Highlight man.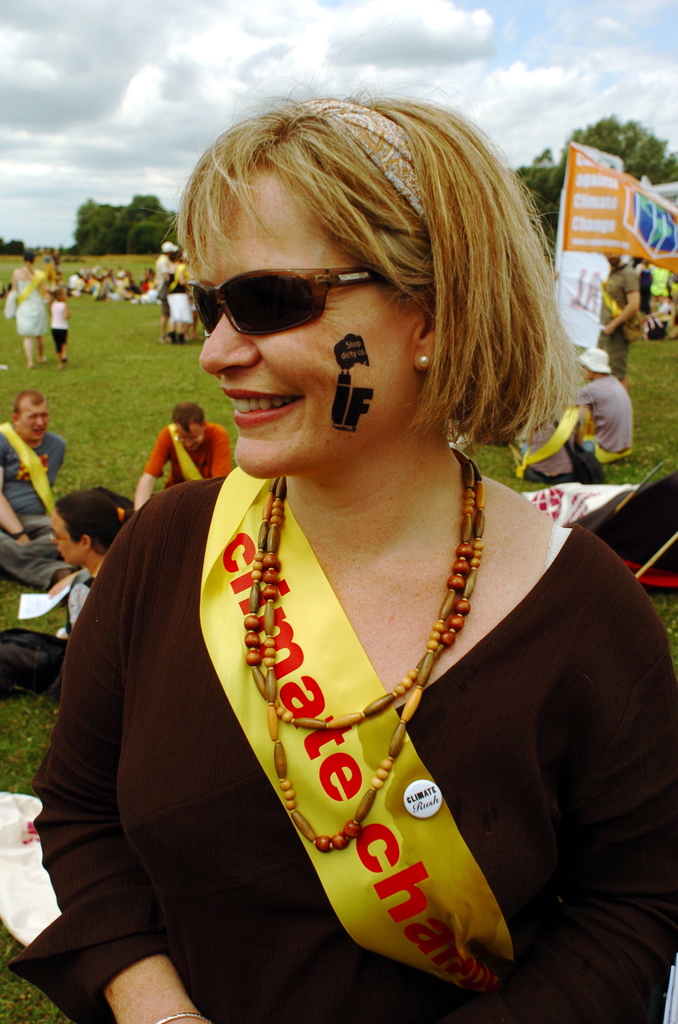
Highlighted region: locate(129, 397, 234, 512).
